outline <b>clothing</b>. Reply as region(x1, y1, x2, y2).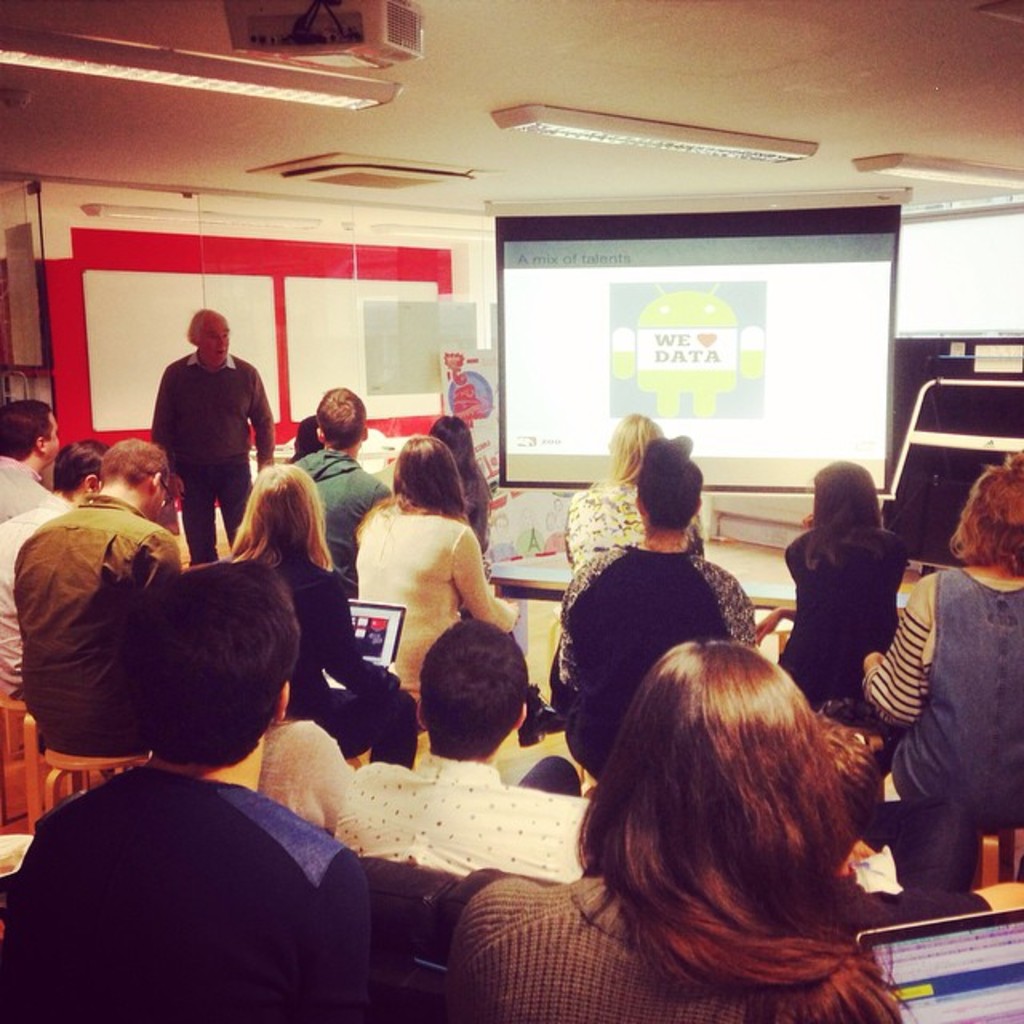
region(14, 496, 178, 760).
